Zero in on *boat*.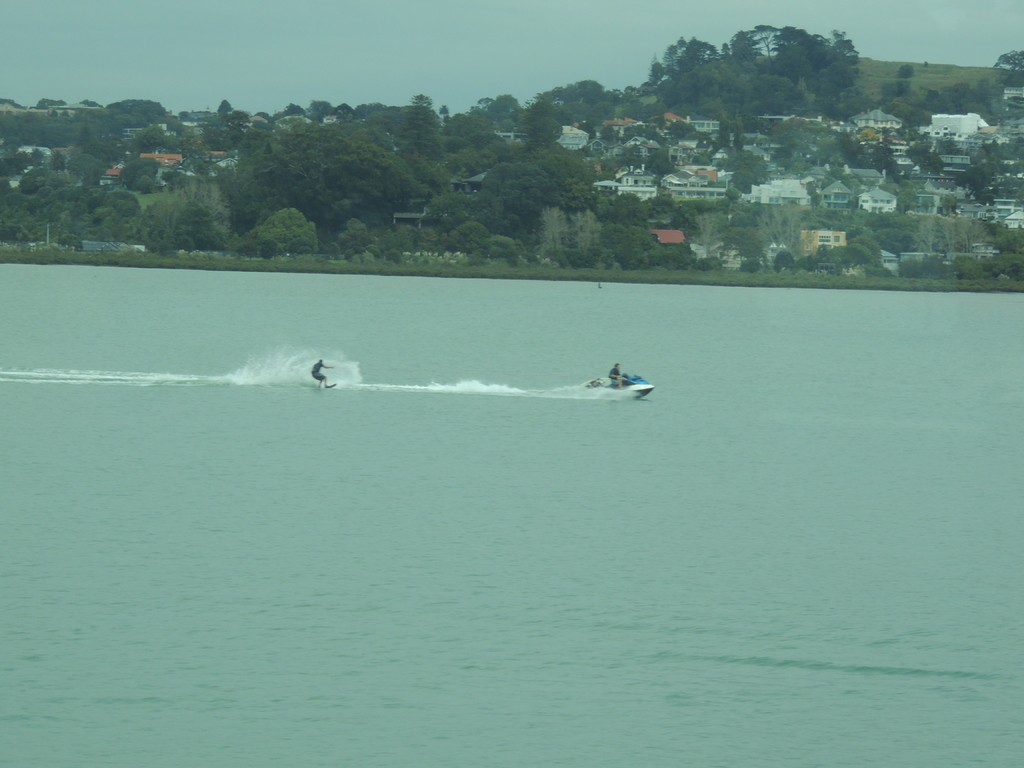
Zeroed in: rect(583, 365, 655, 399).
